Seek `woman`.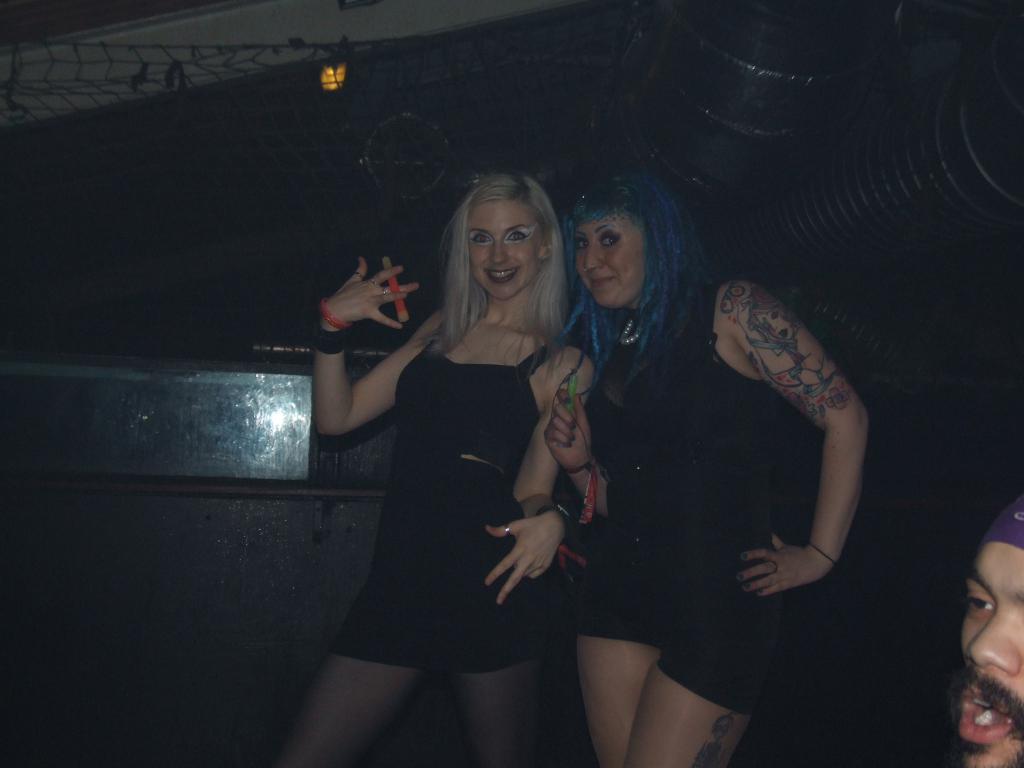
[x1=282, y1=177, x2=604, y2=767].
